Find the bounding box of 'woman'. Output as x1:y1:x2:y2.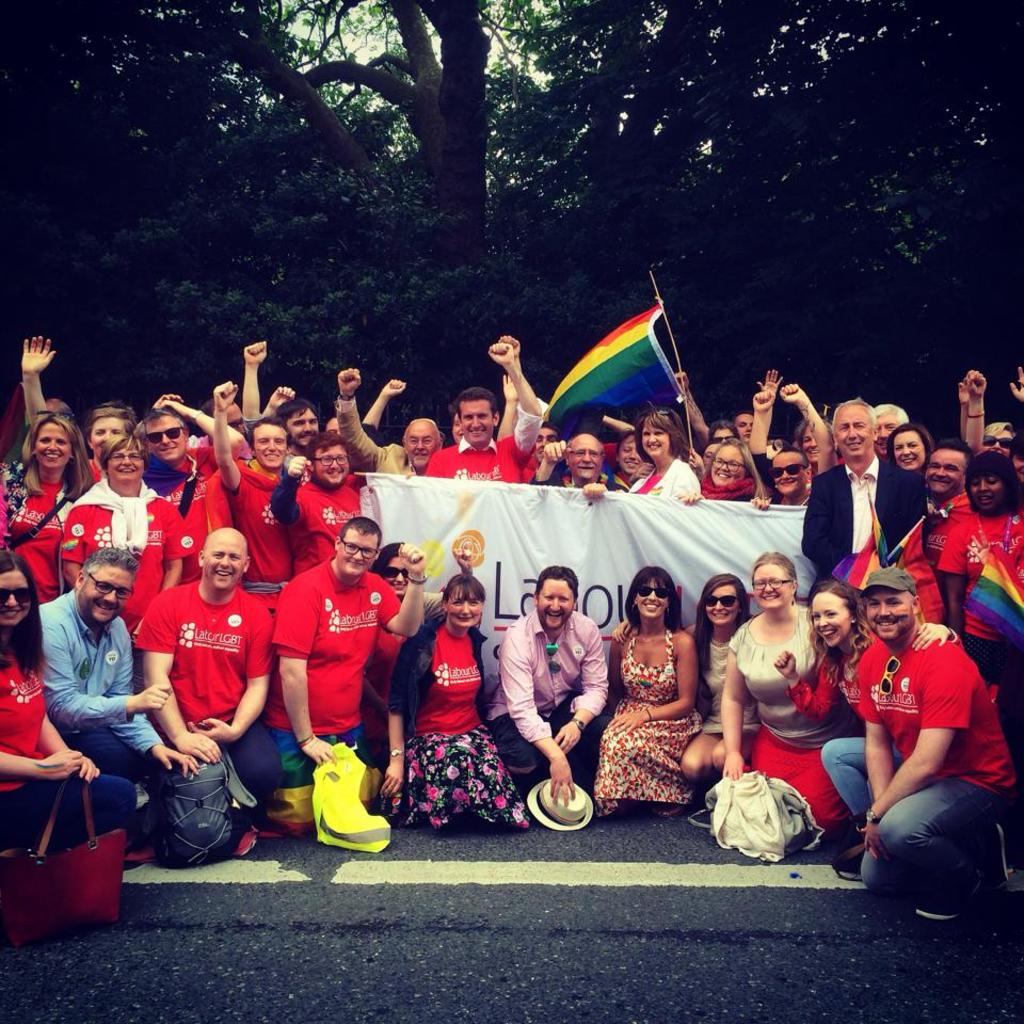
773:576:883:875.
